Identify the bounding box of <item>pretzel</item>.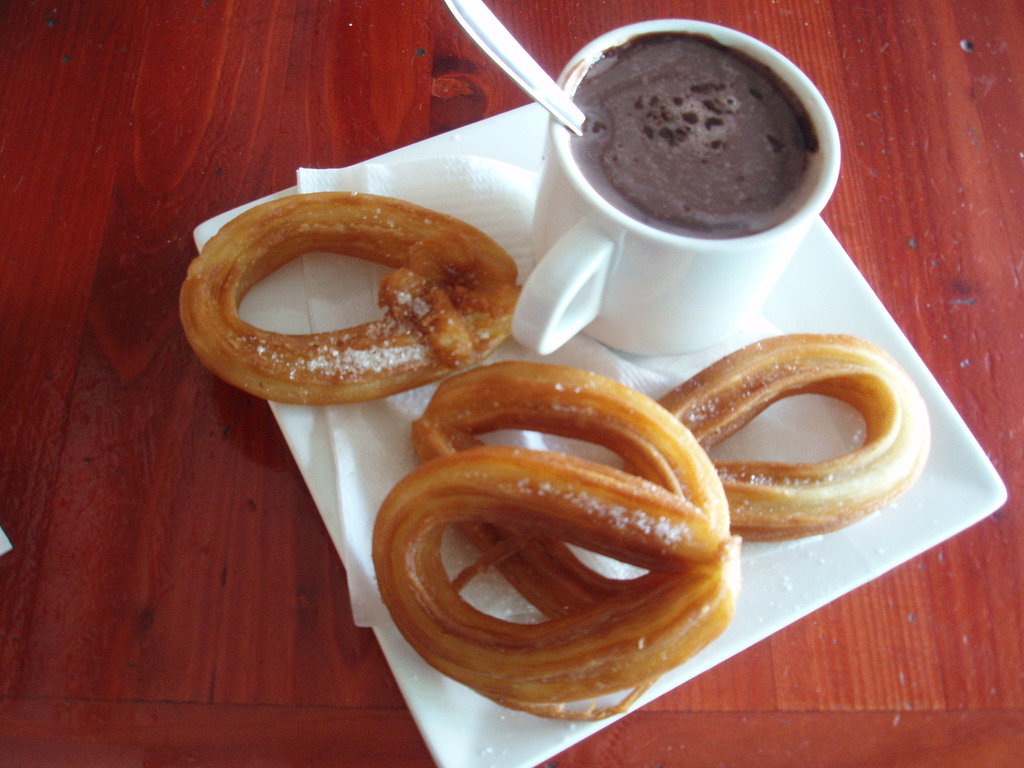
box=[616, 328, 932, 542].
